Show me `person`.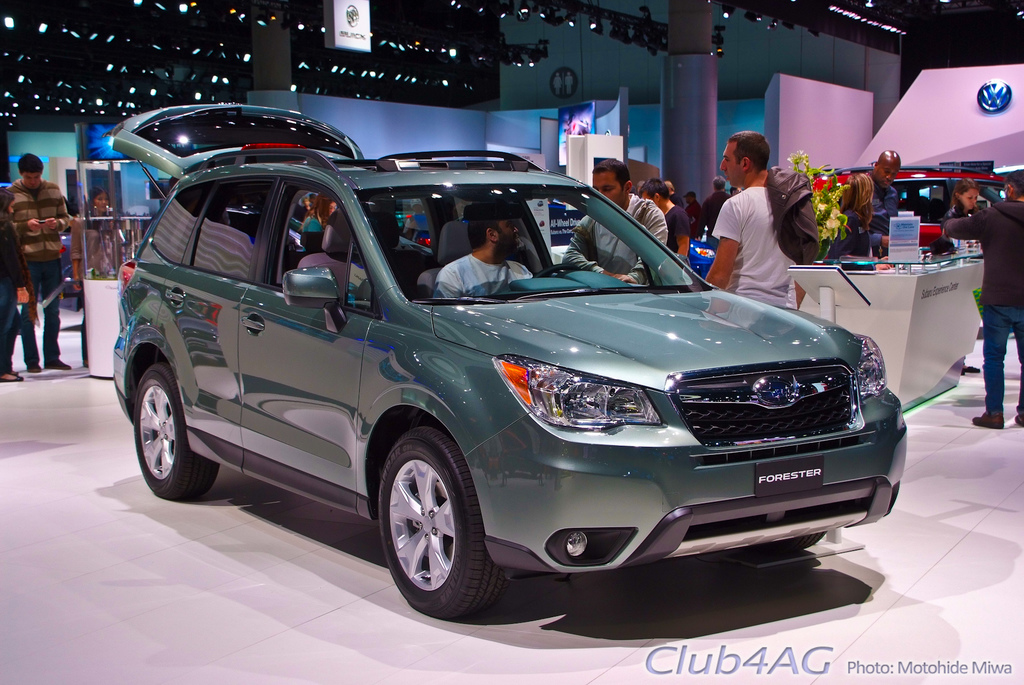
`person` is here: bbox=(429, 202, 534, 305).
